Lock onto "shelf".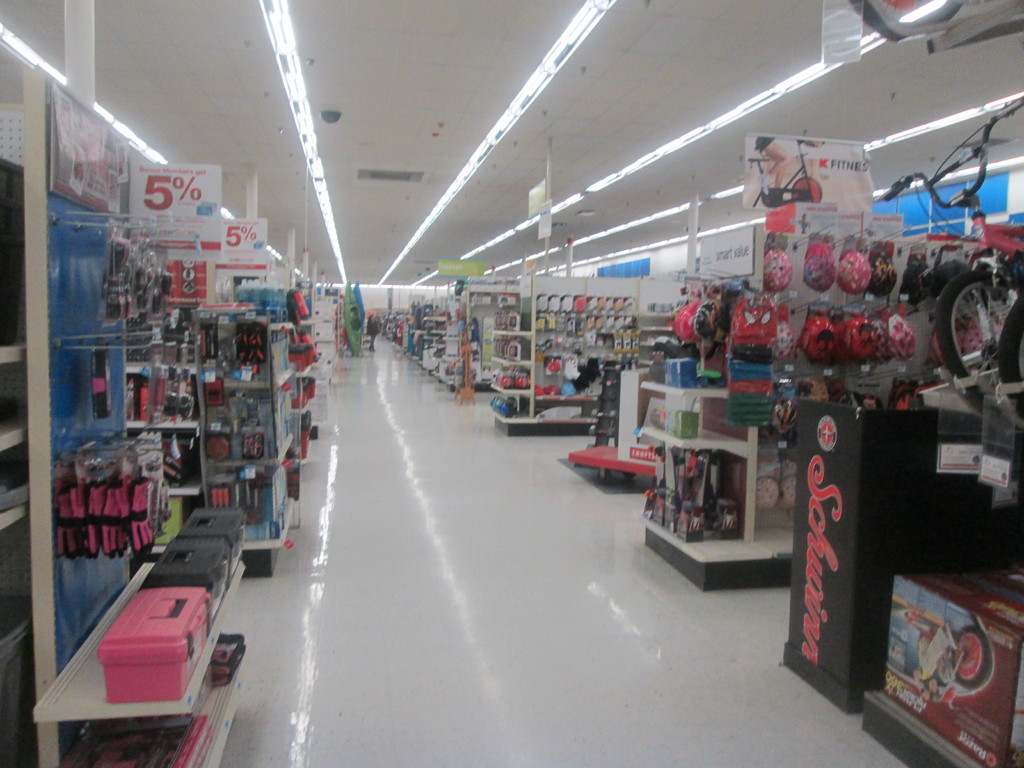
Locked: bbox=(161, 296, 300, 588).
